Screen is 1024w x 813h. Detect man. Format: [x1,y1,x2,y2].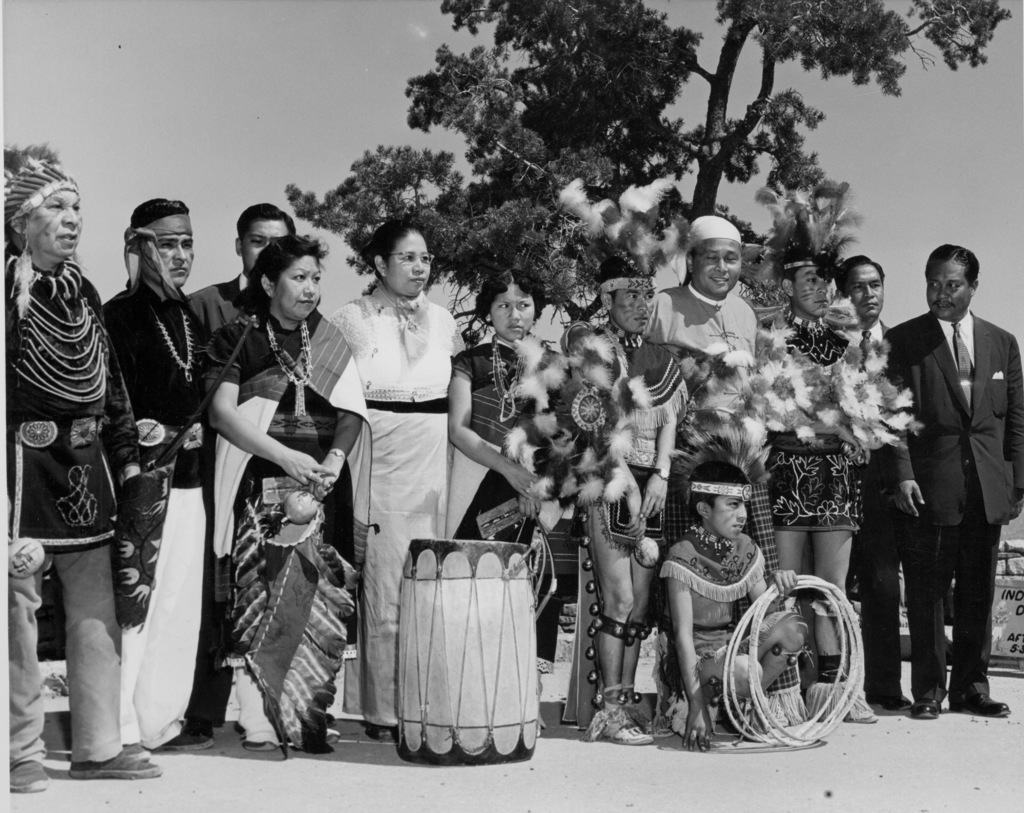
[183,204,298,732].
